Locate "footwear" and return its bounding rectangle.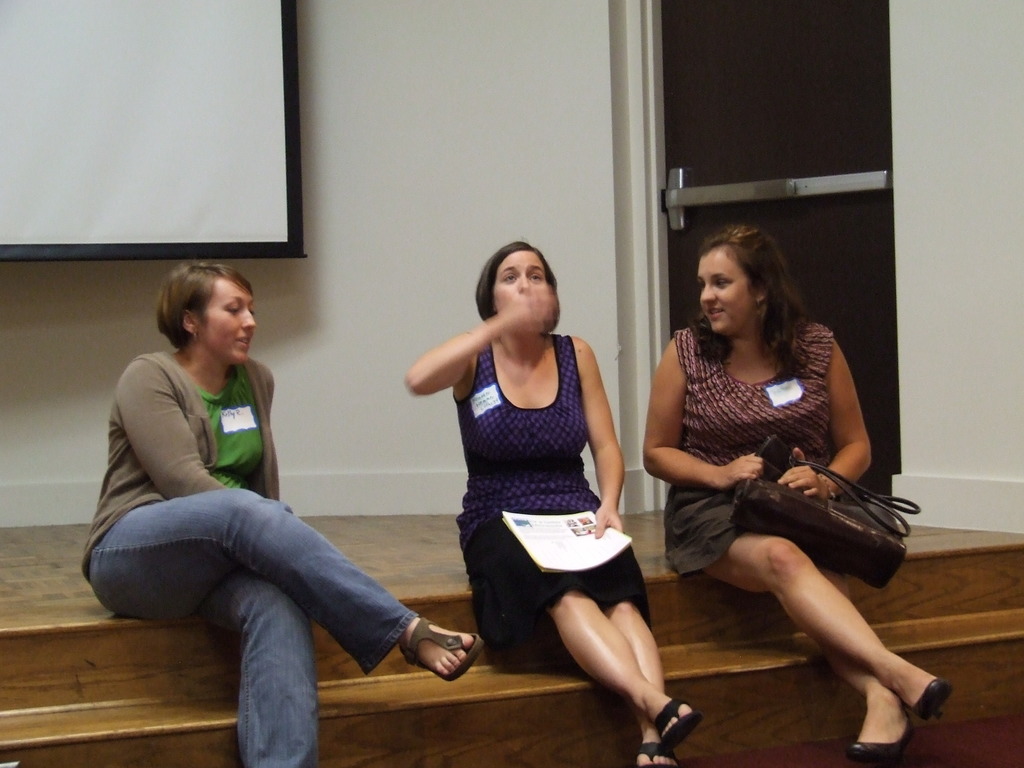
x1=908 y1=680 x2=954 y2=719.
